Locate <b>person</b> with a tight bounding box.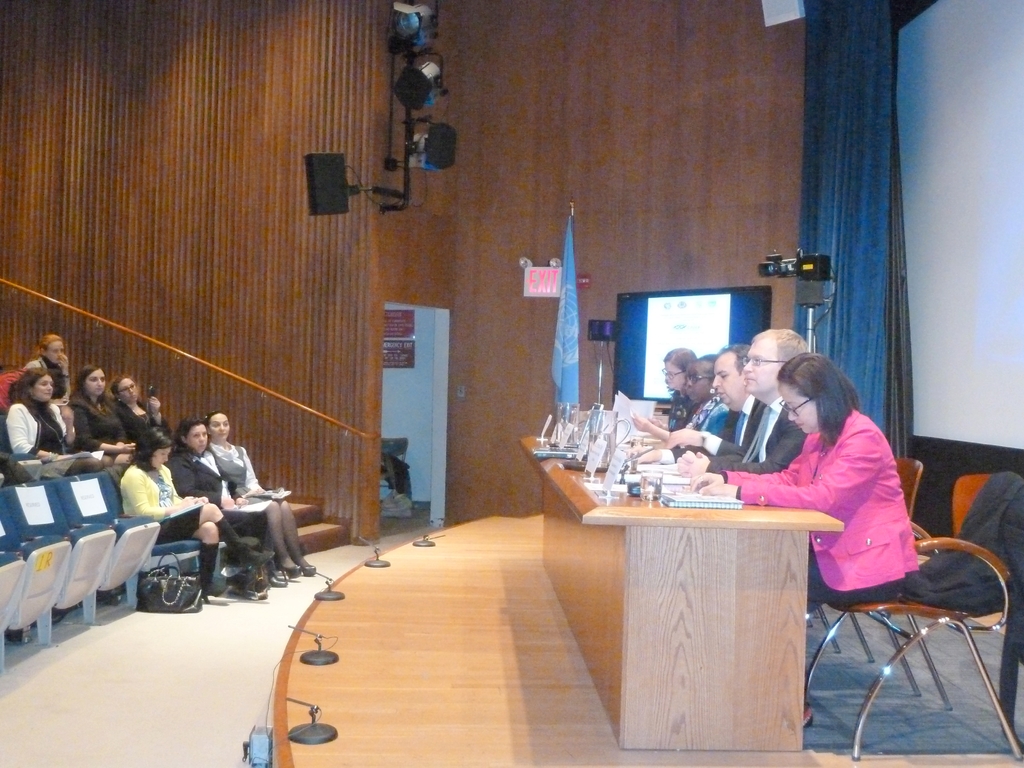
x1=120 y1=425 x2=279 y2=601.
